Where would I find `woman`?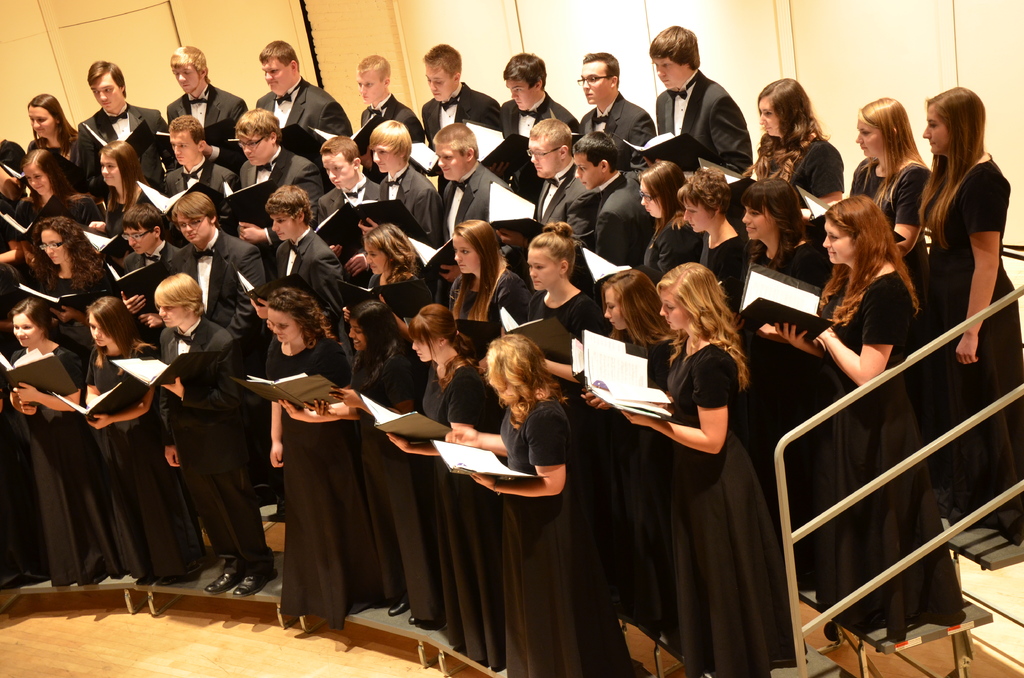
At left=457, top=218, right=542, bottom=343.
